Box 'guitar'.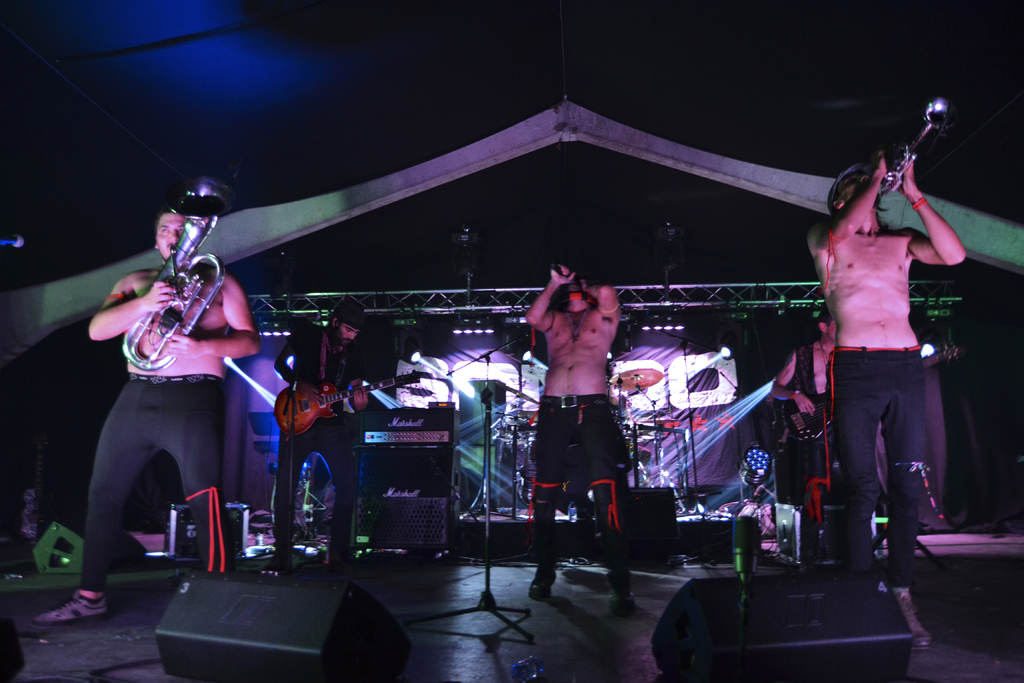
Rect(274, 357, 440, 448).
